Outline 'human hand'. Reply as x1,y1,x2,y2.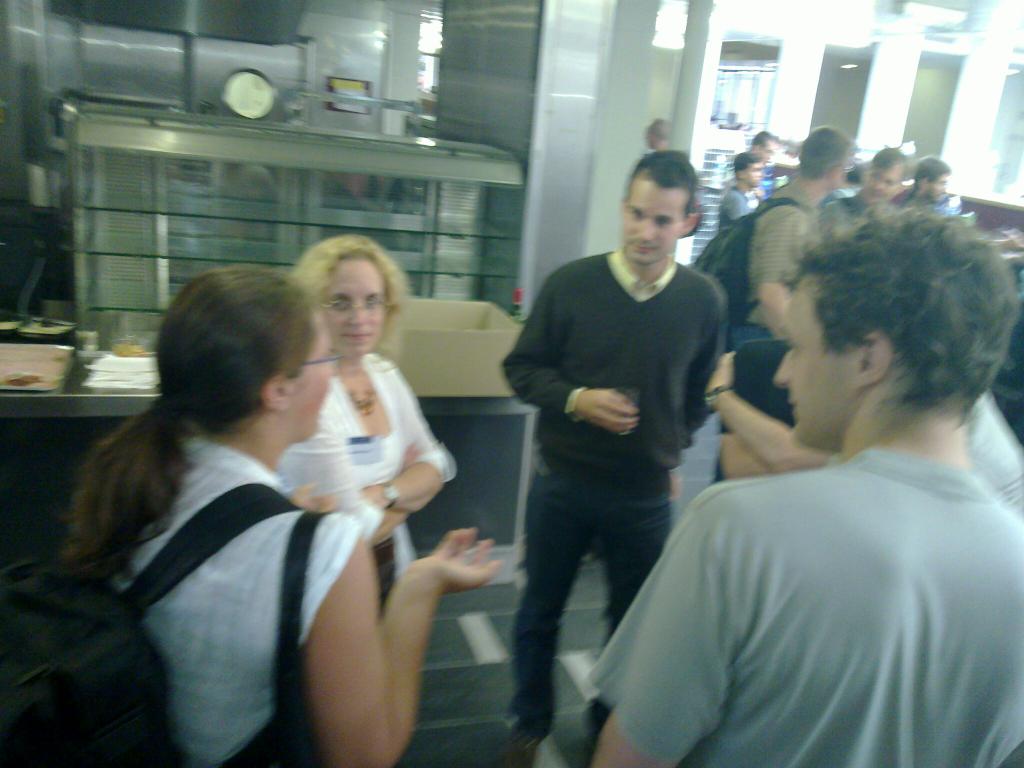
399,440,424,474.
